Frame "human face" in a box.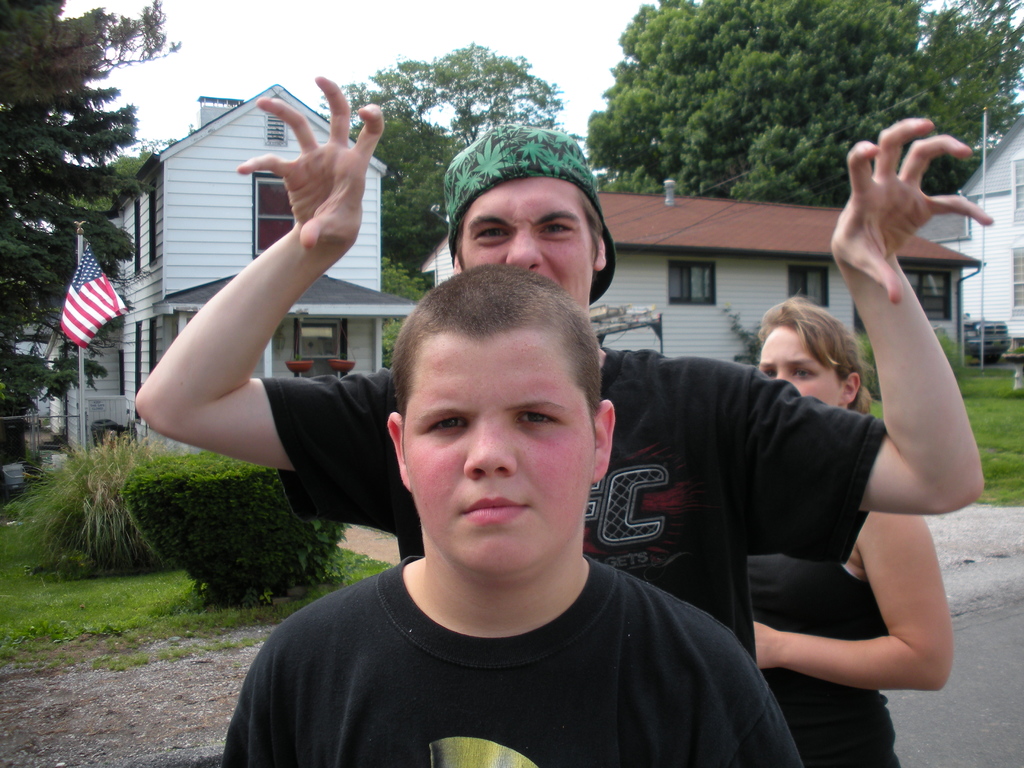
select_region(463, 176, 591, 307).
